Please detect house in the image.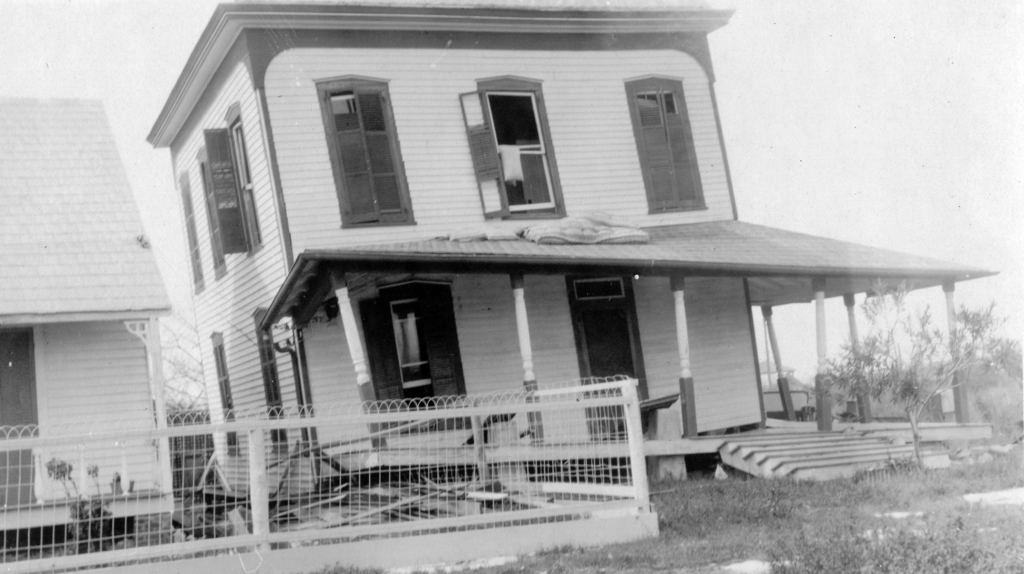
0 99 166 545.
